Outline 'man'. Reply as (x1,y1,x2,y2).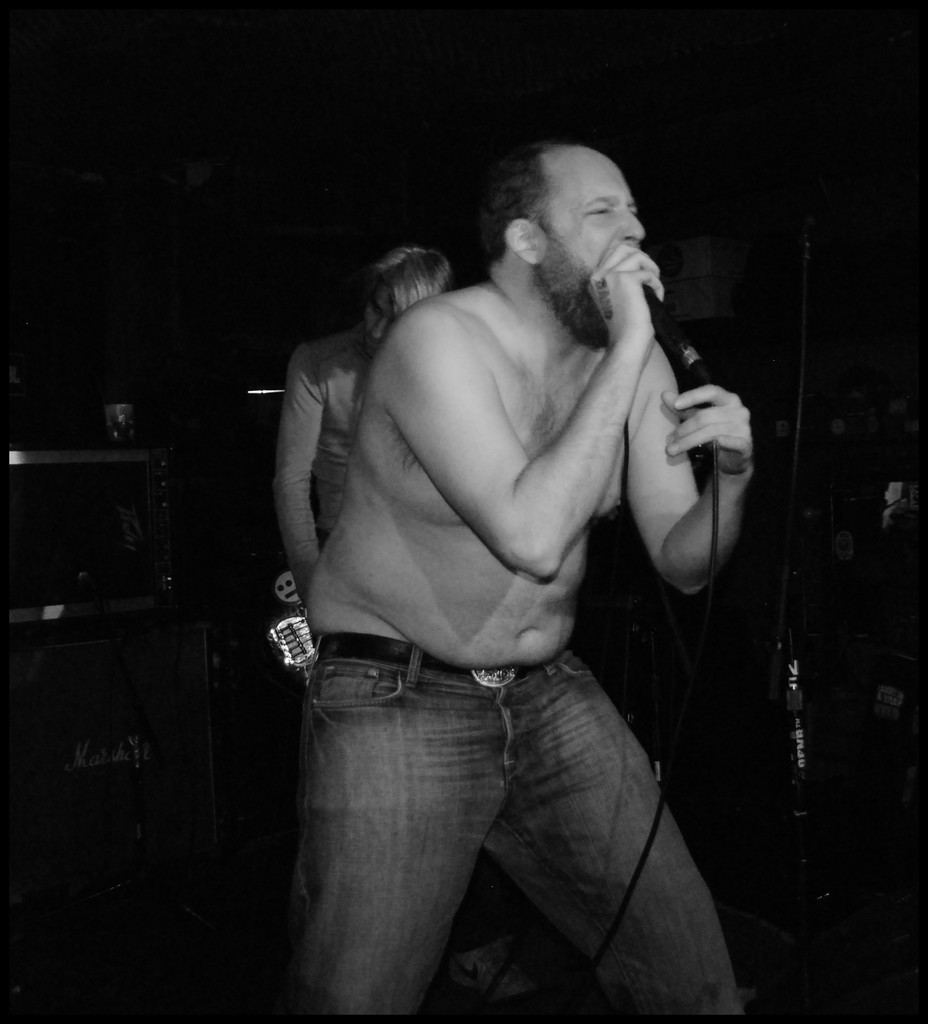
(300,147,754,1023).
